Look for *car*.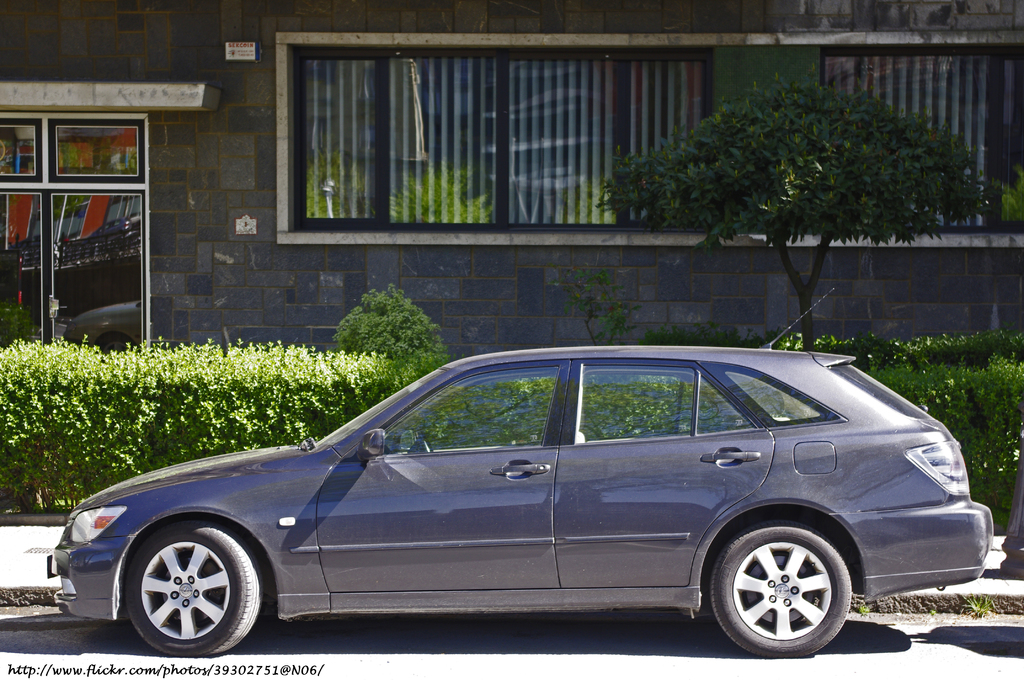
Found: crop(45, 285, 999, 659).
